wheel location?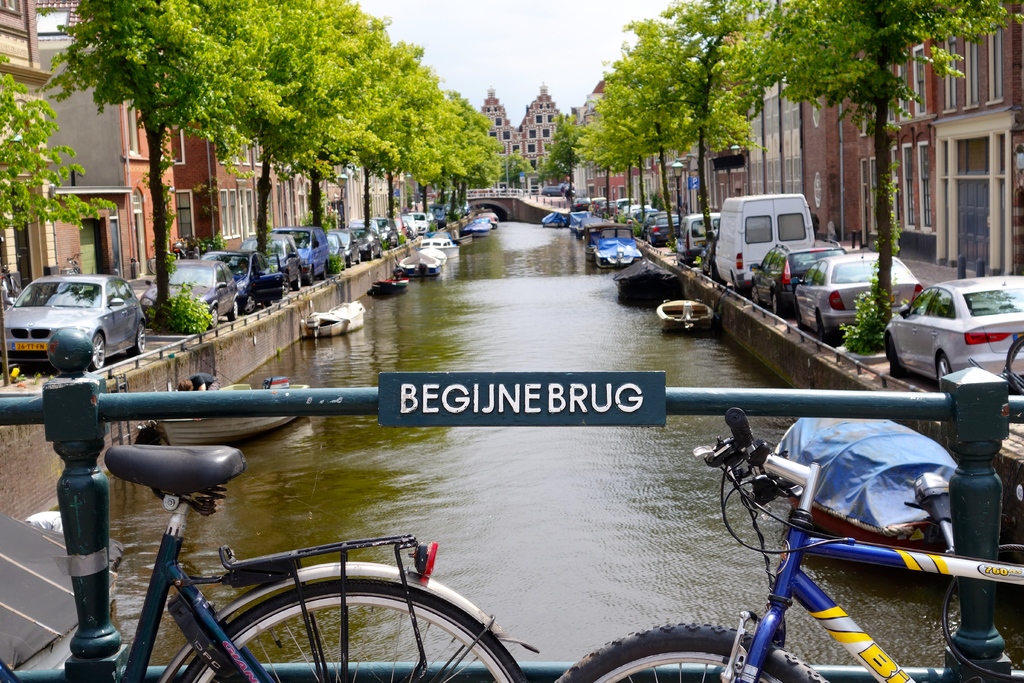
rect(369, 247, 373, 261)
